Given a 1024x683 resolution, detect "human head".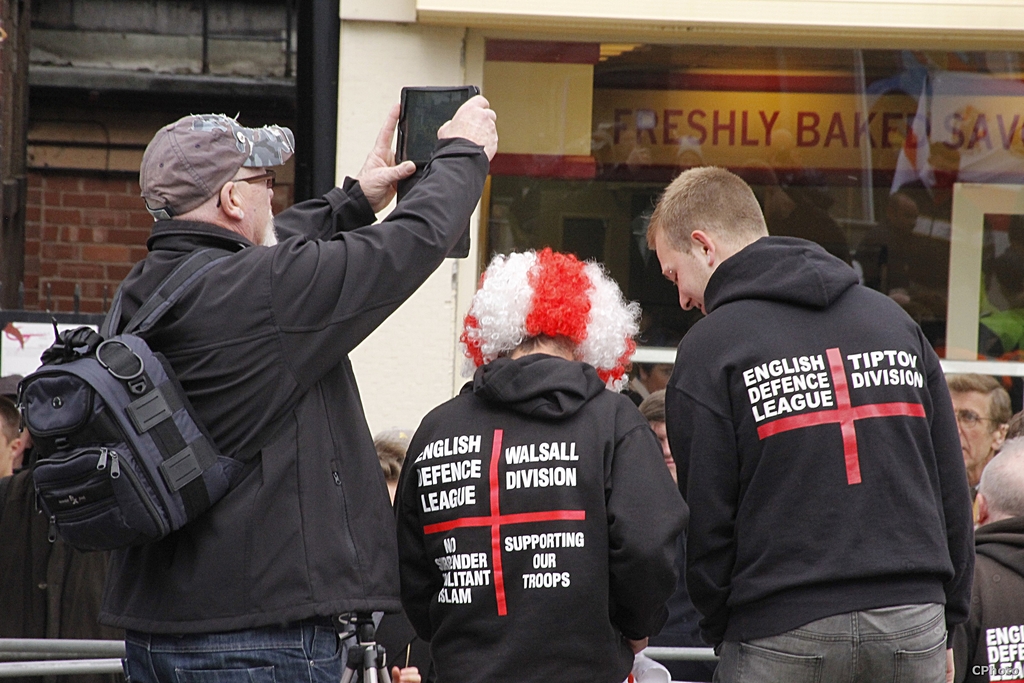
x1=1006 y1=411 x2=1023 y2=438.
